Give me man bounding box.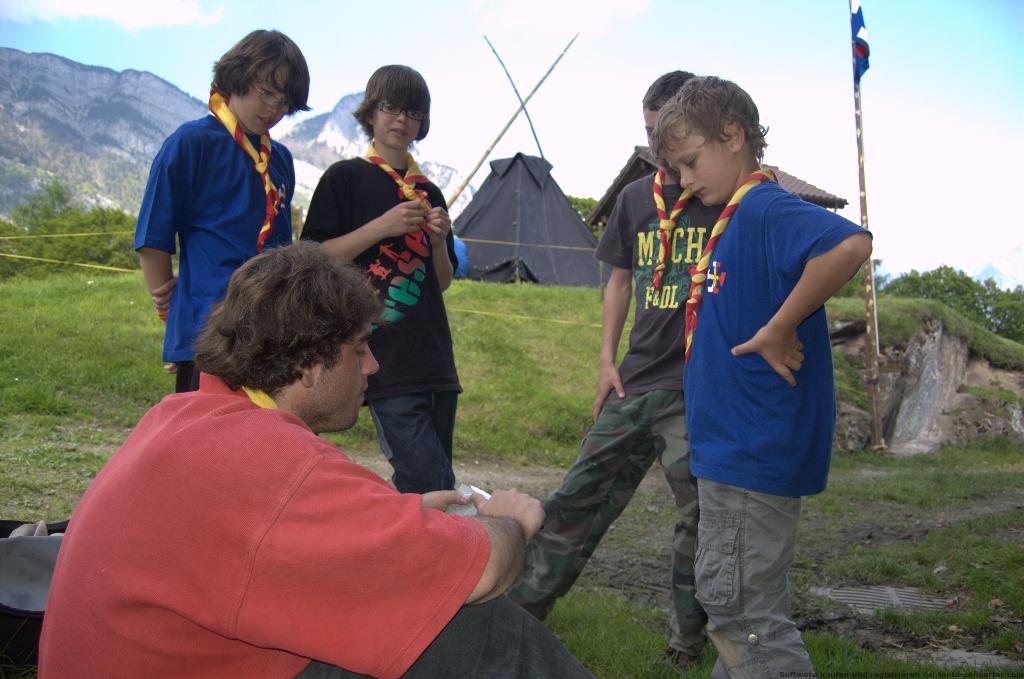
detection(26, 242, 575, 678).
